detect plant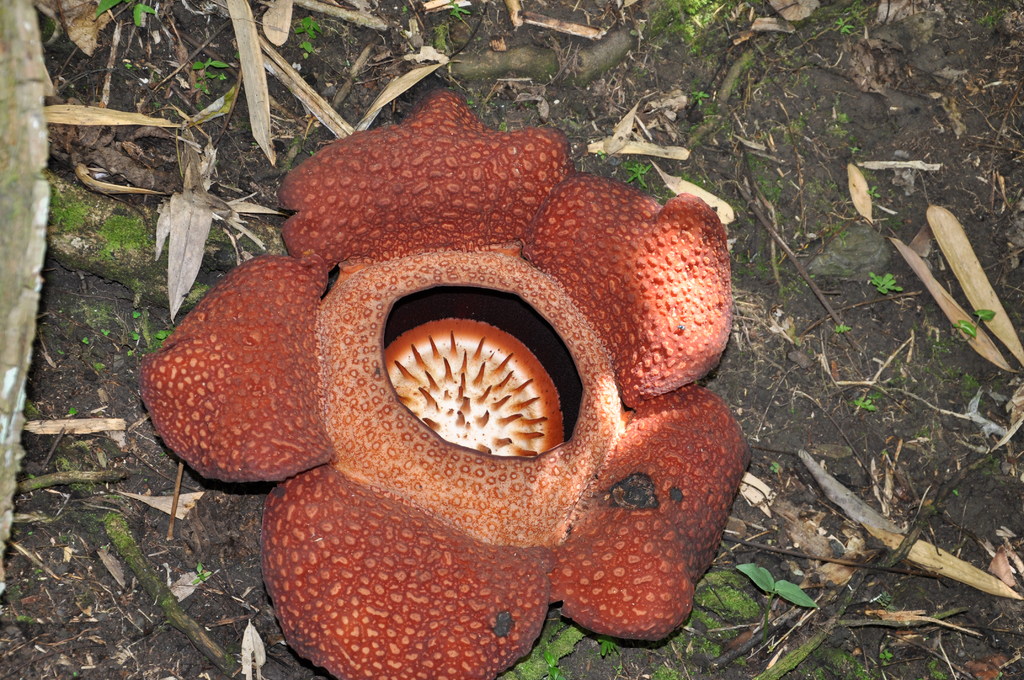
detection(954, 308, 997, 344)
